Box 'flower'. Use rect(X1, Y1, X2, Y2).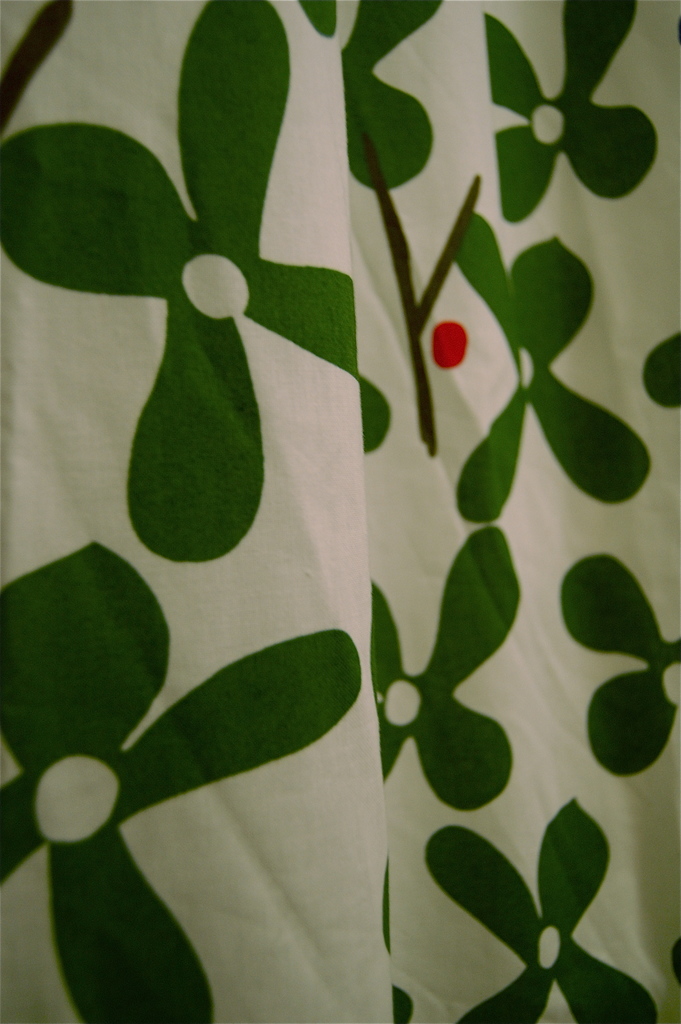
rect(0, 0, 391, 561).
